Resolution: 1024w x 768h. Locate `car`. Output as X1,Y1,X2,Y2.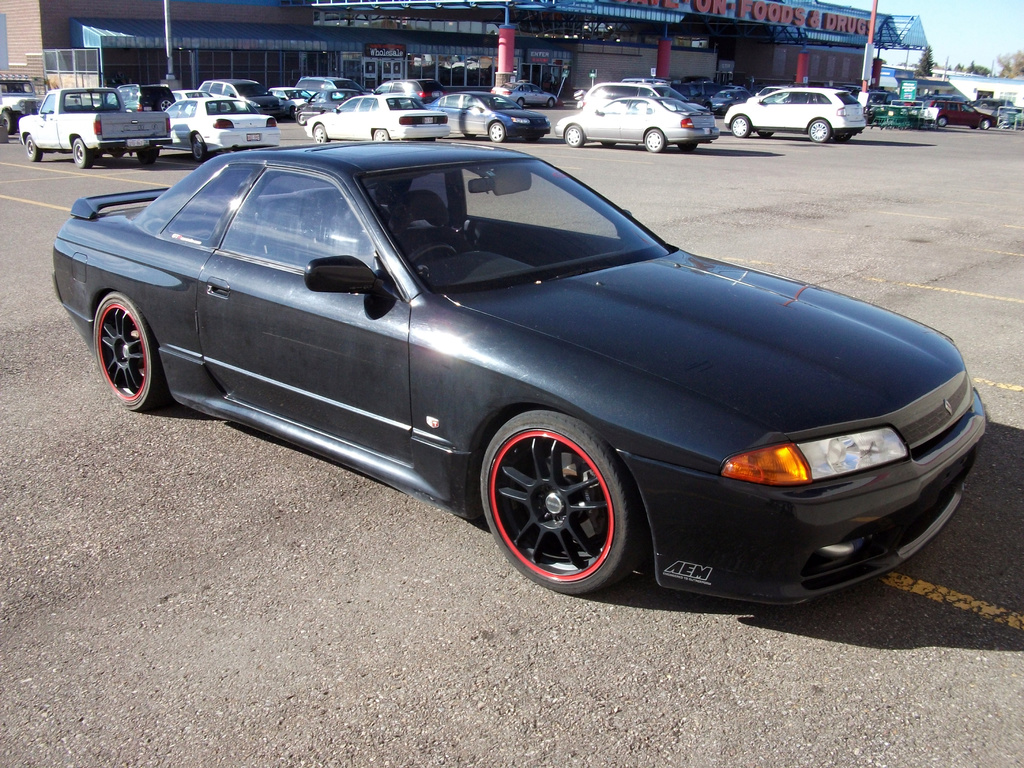
924,94,1002,127.
